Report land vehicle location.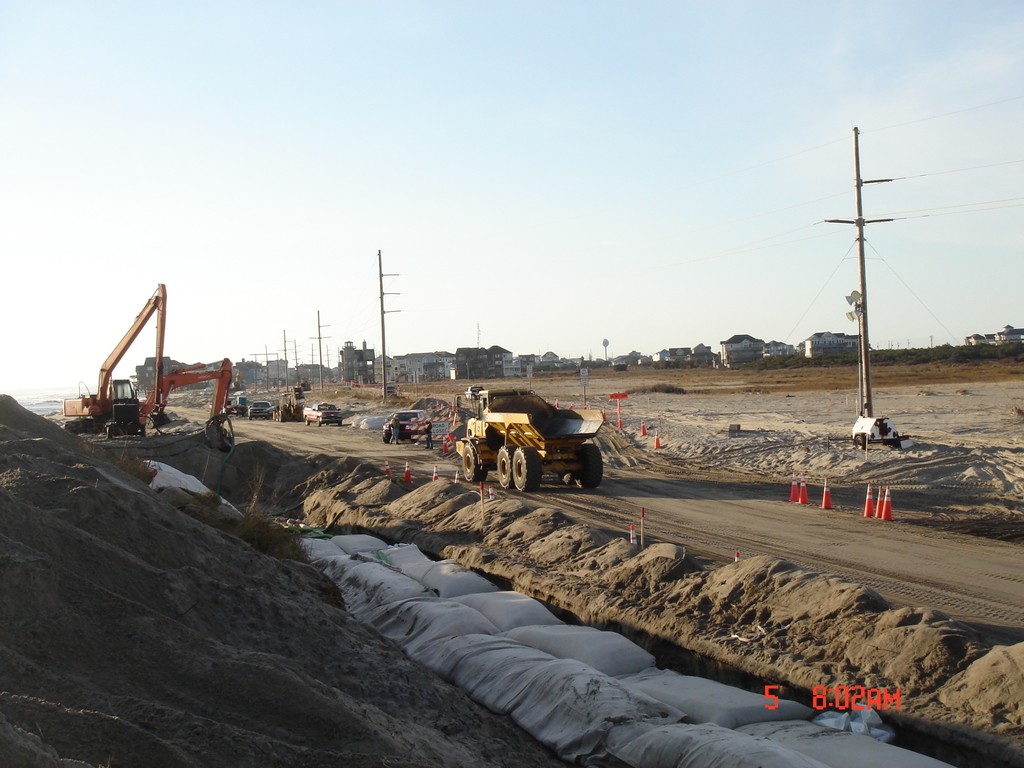
Report: l=382, t=406, r=422, b=439.
